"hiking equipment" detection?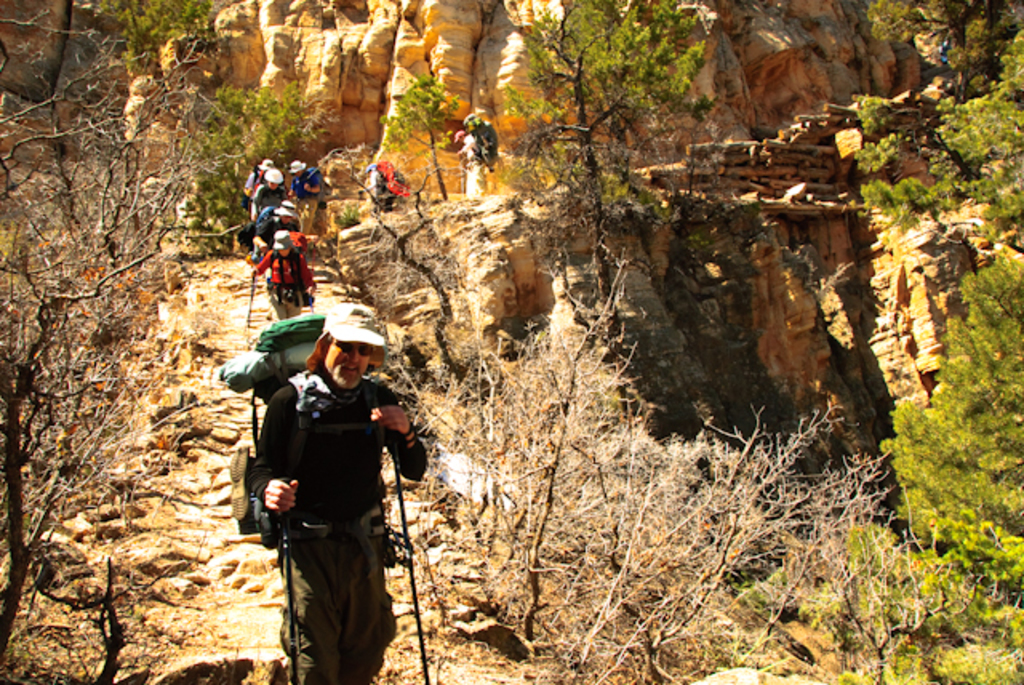
{"x1": 272, "y1": 474, "x2": 296, "y2": 683}
